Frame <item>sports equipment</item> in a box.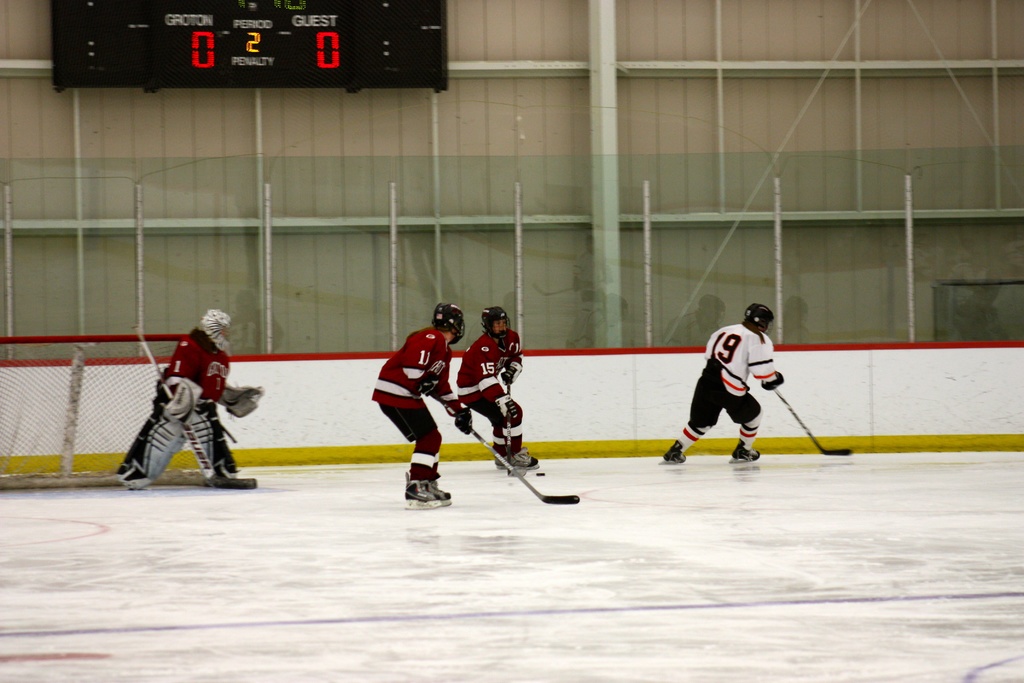
detection(492, 462, 521, 468).
